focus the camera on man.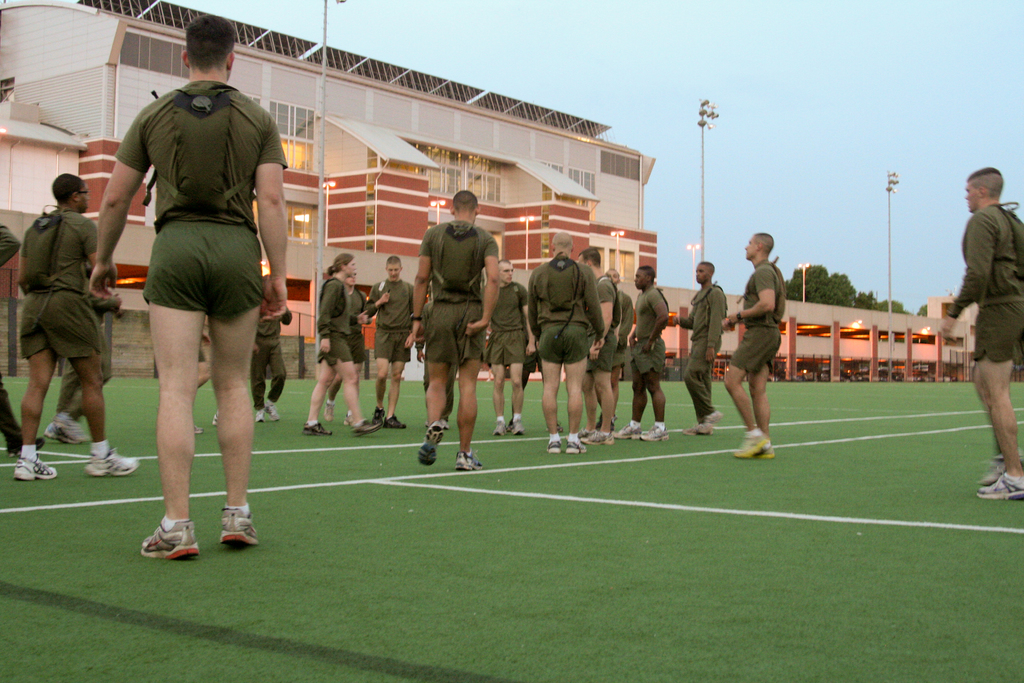
Focus region: <box>252,308,294,420</box>.
